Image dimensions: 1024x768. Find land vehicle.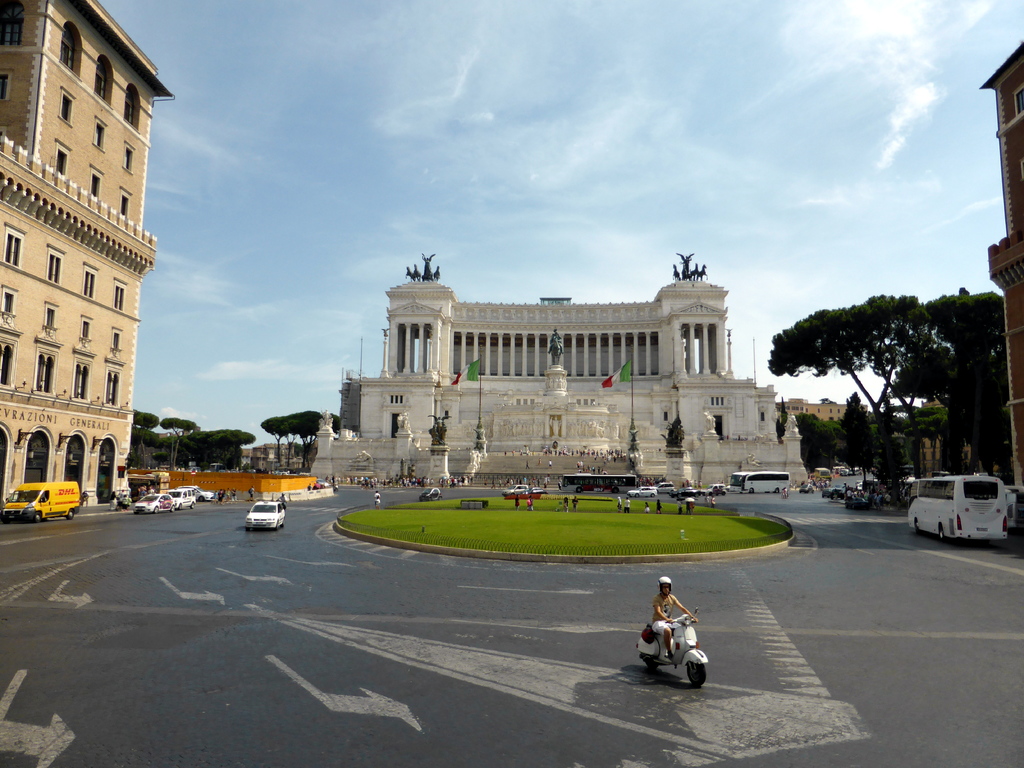
(x1=836, y1=467, x2=851, y2=476).
